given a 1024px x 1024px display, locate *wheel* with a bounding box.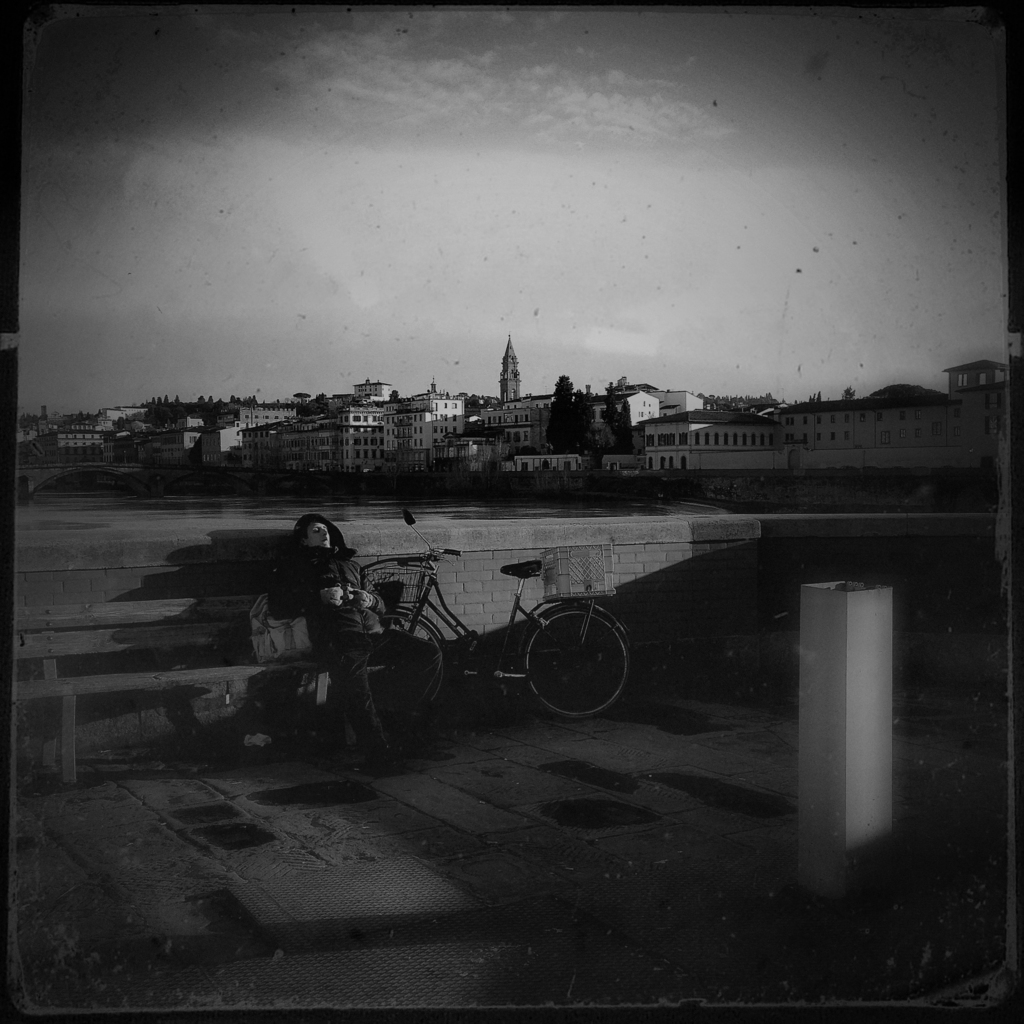
Located: <bbox>525, 619, 627, 727</bbox>.
